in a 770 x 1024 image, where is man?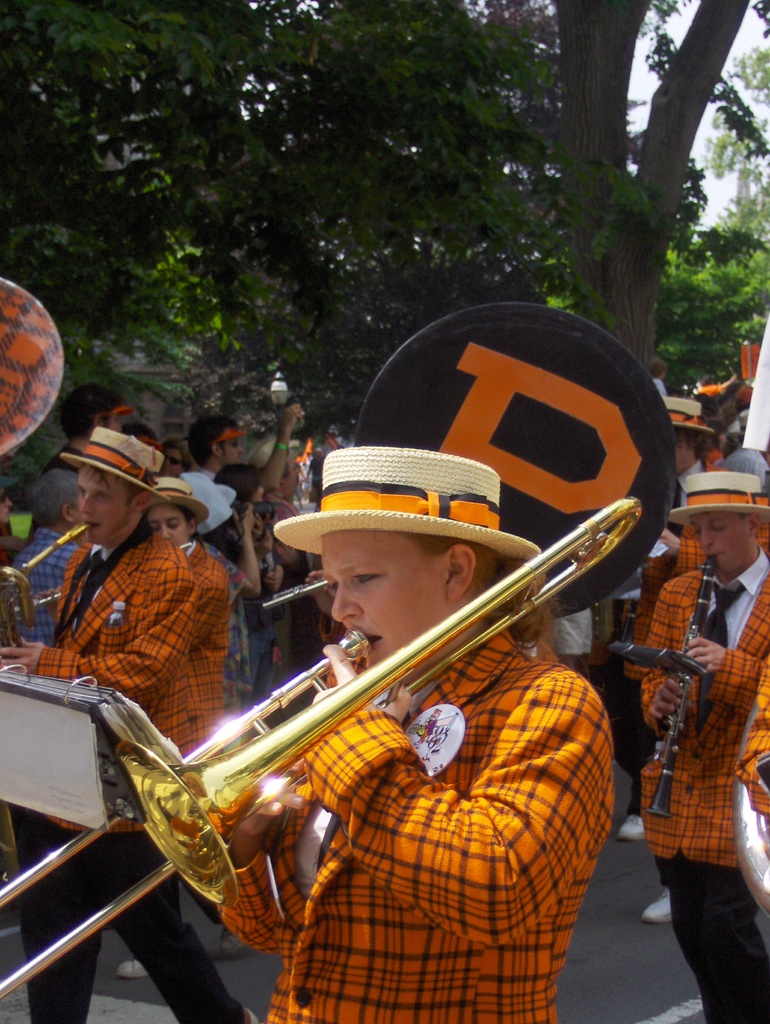
[x1=185, y1=399, x2=304, y2=509].
